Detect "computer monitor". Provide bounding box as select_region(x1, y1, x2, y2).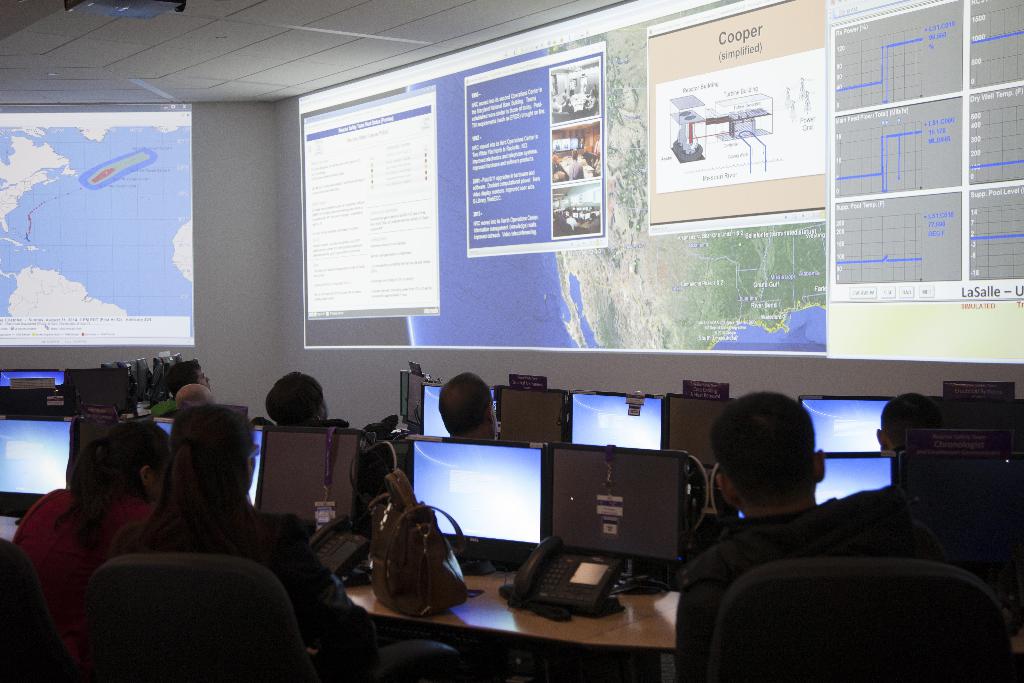
select_region(0, 411, 81, 524).
